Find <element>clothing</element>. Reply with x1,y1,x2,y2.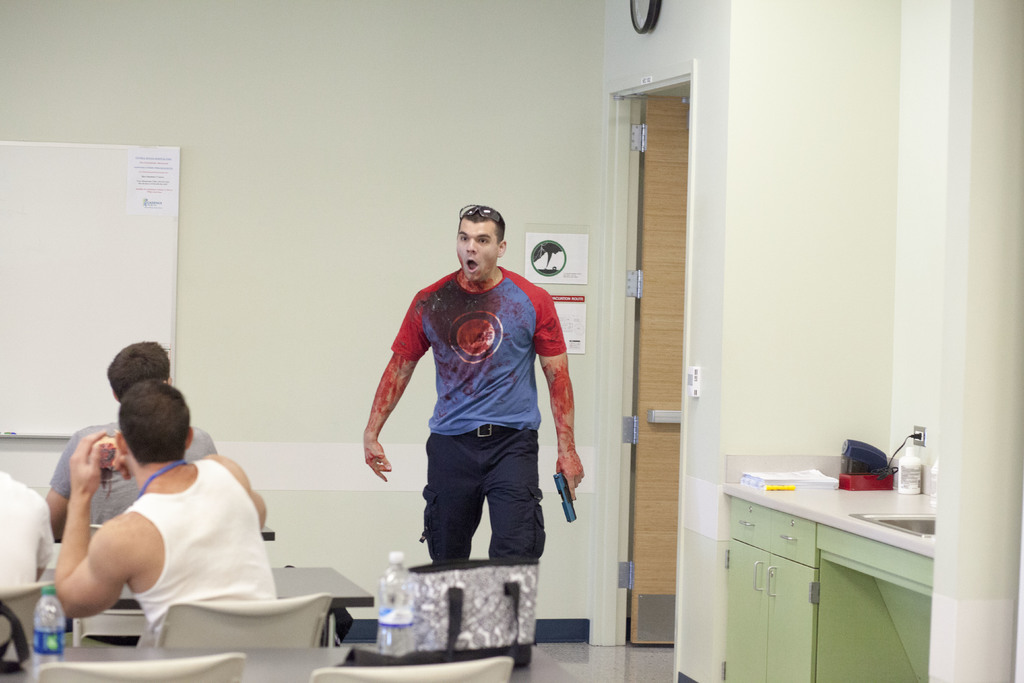
116,459,280,621.
